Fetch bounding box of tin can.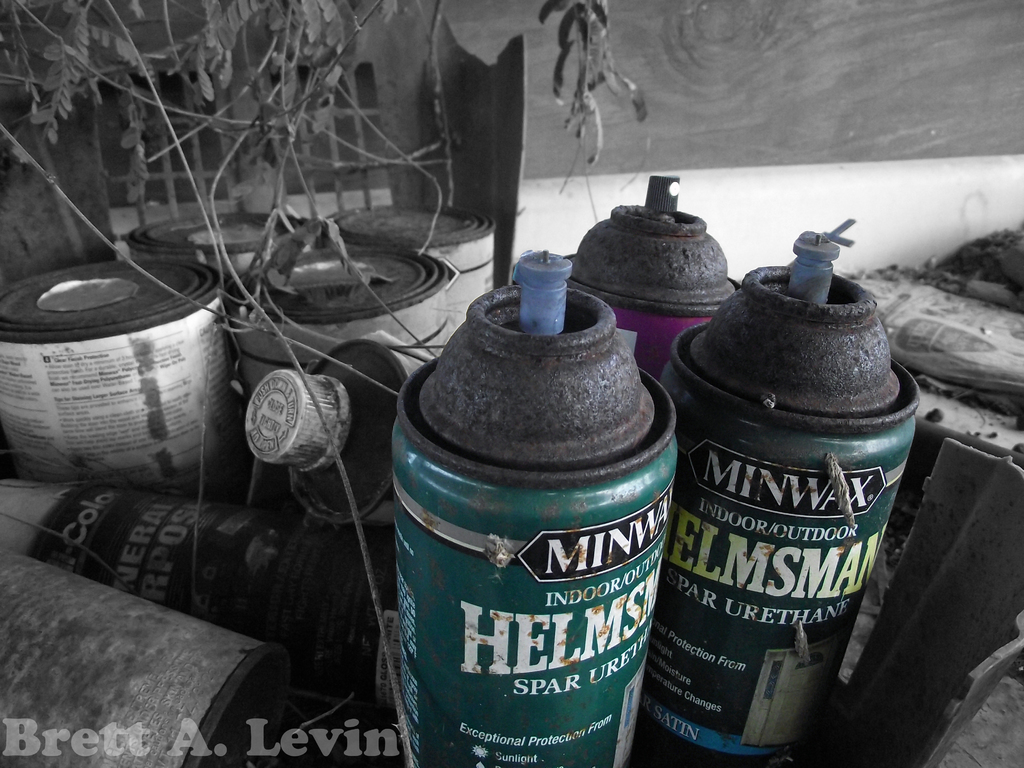
Bbox: {"x1": 558, "y1": 173, "x2": 740, "y2": 378}.
